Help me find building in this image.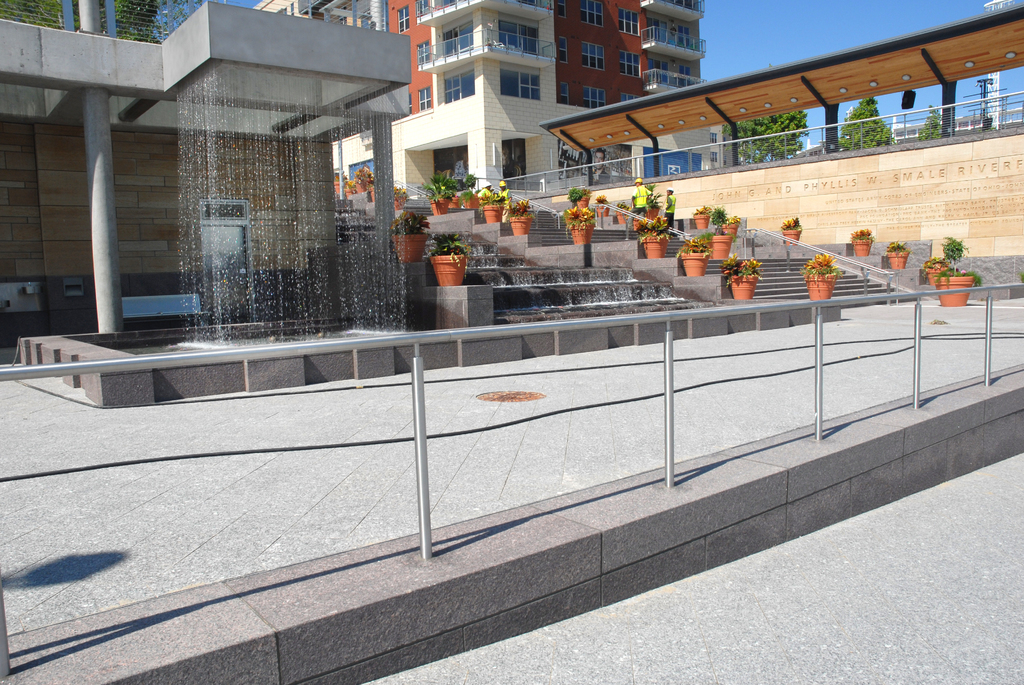
Found it: <bbox>640, 0, 705, 100</bbox>.
